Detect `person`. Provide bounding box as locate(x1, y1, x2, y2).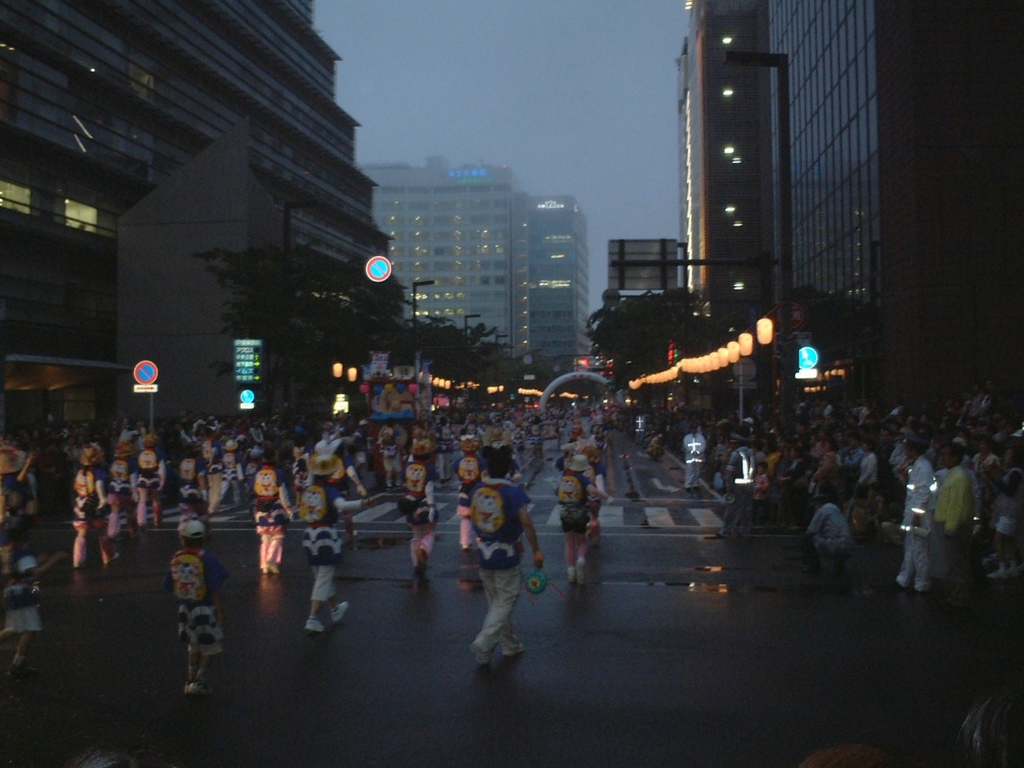
locate(73, 439, 127, 573).
